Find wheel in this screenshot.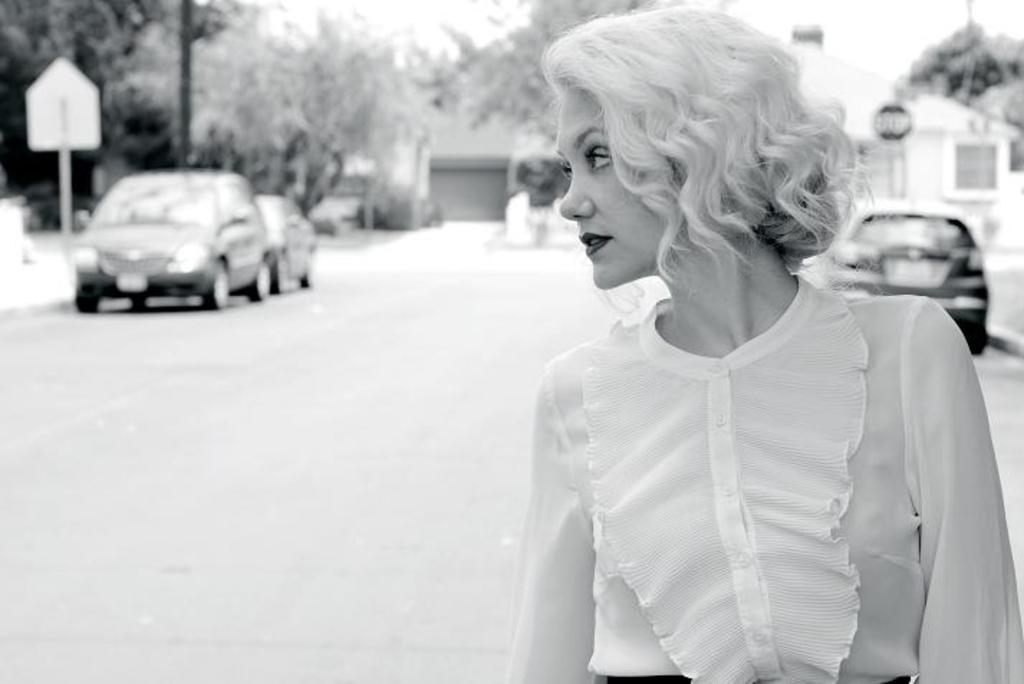
The bounding box for wheel is [76, 285, 101, 315].
